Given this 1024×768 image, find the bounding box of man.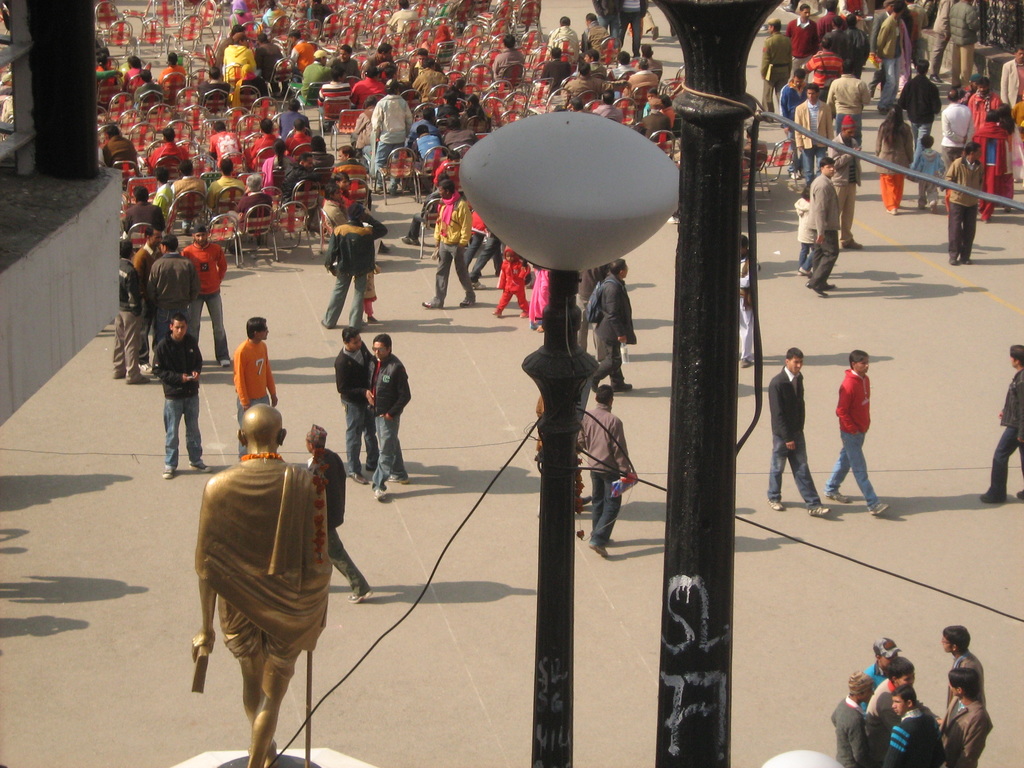
BBox(389, 0, 414, 33).
